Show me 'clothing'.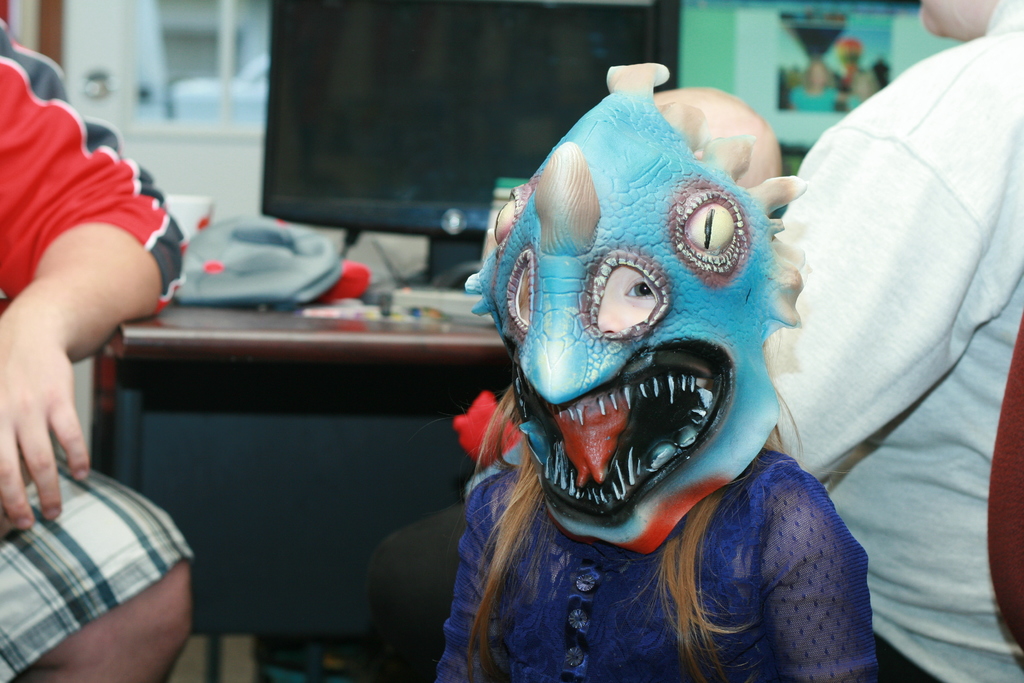
'clothing' is here: <region>0, 13, 189, 682</region>.
